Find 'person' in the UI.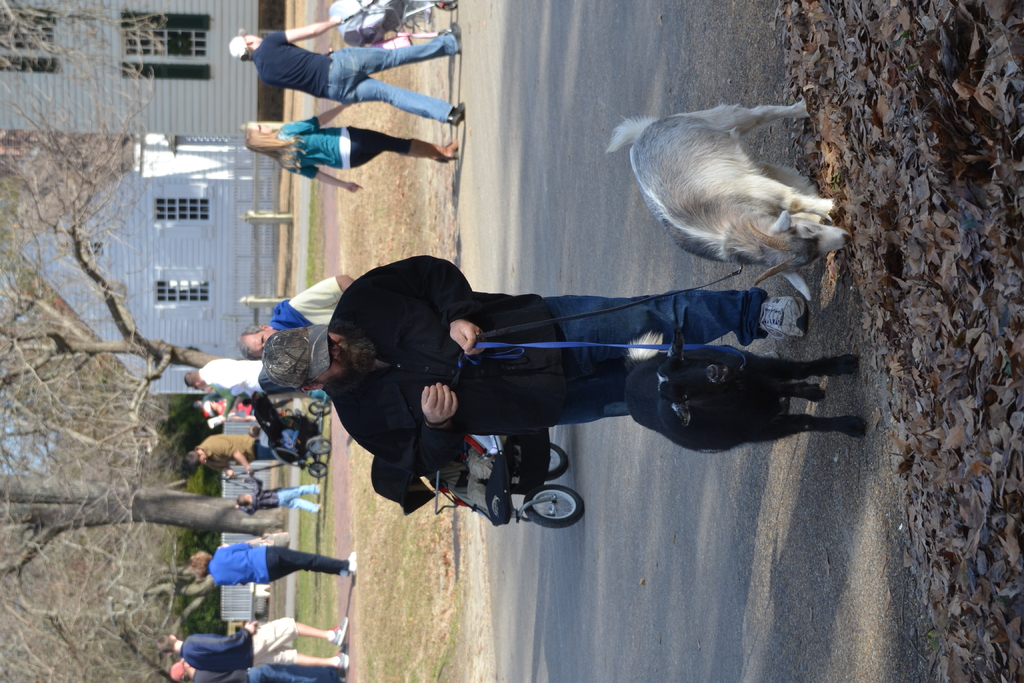
UI element at Rect(189, 537, 355, 575).
